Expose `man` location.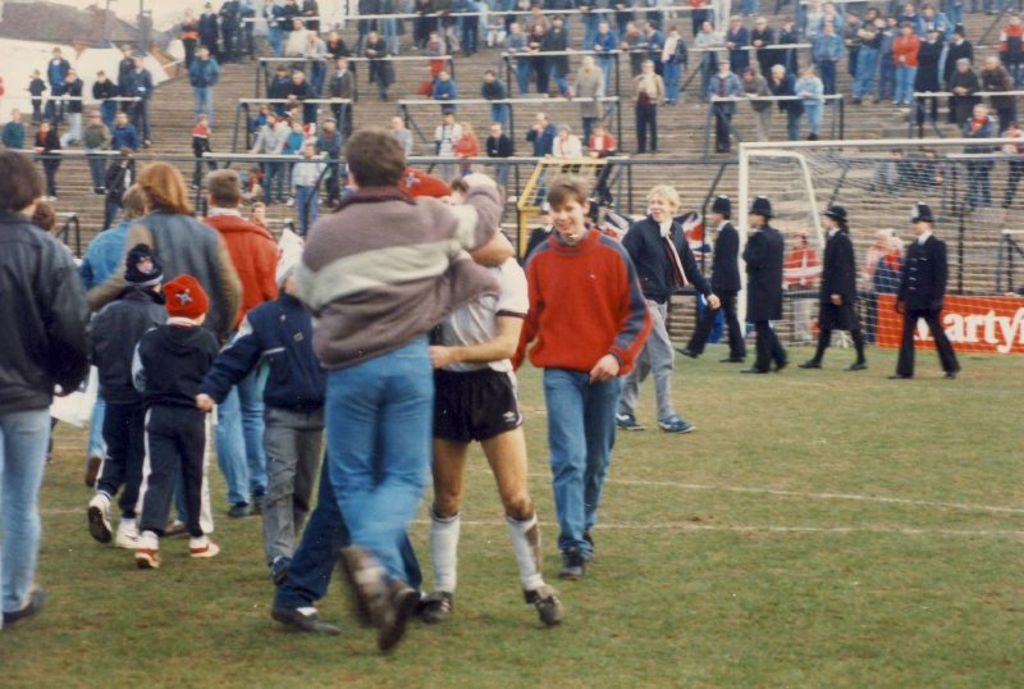
Exposed at {"x1": 1, "y1": 108, "x2": 22, "y2": 146}.
